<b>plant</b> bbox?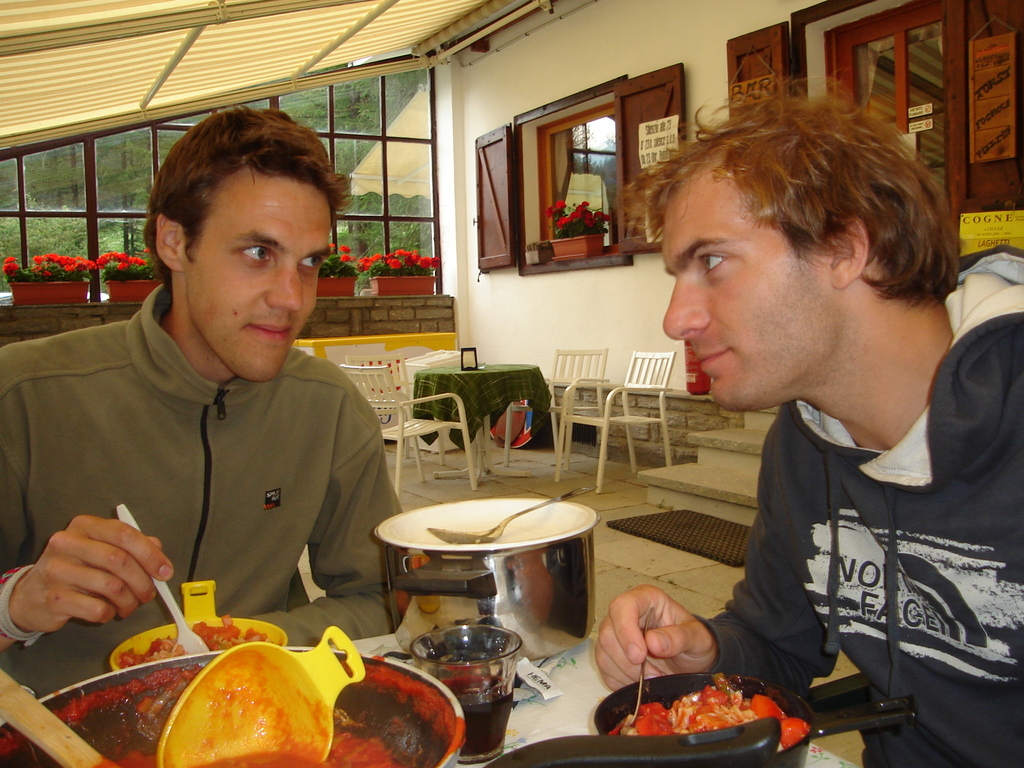
Rect(0, 246, 102, 304)
